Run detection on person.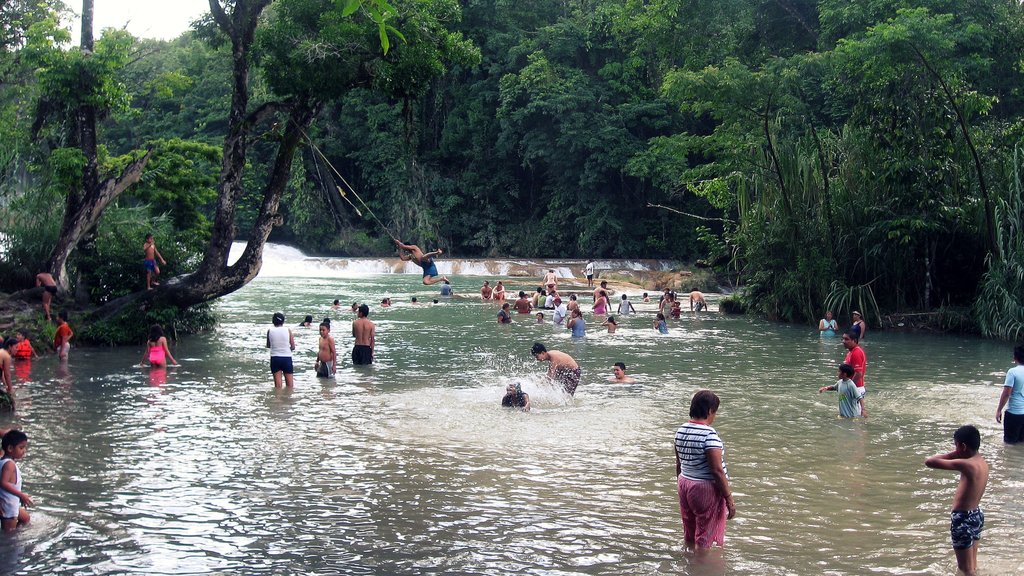
Result: locate(10, 327, 31, 359).
